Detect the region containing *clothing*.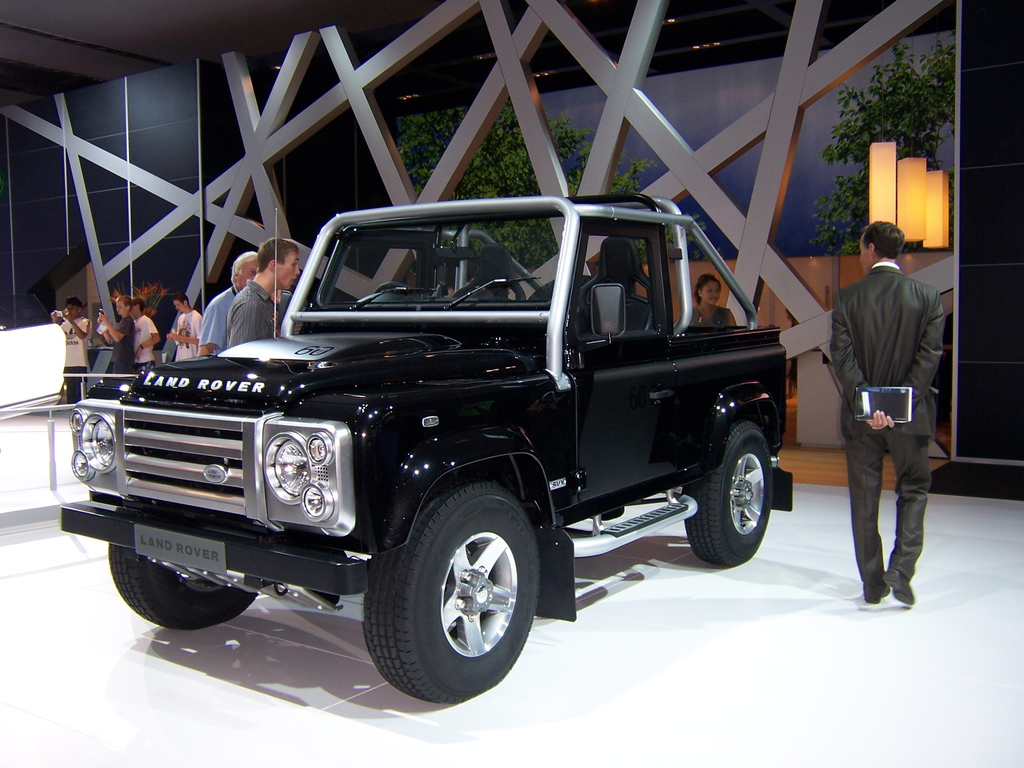
<region>173, 307, 203, 361</region>.
